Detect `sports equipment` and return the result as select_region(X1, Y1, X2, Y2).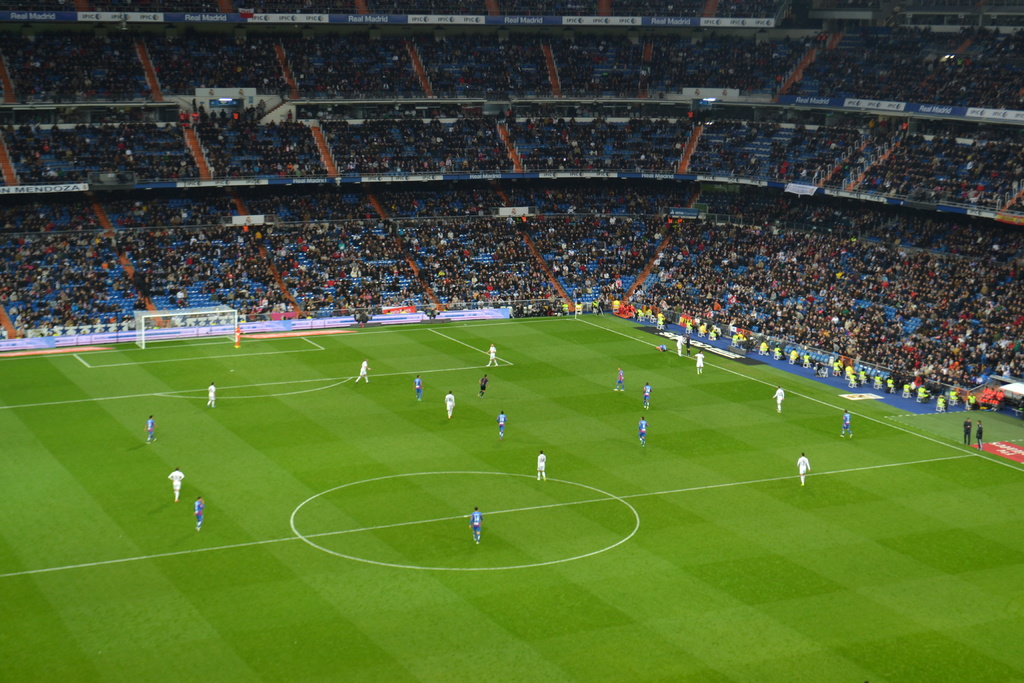
select_region(132, 306, 239, 350).
